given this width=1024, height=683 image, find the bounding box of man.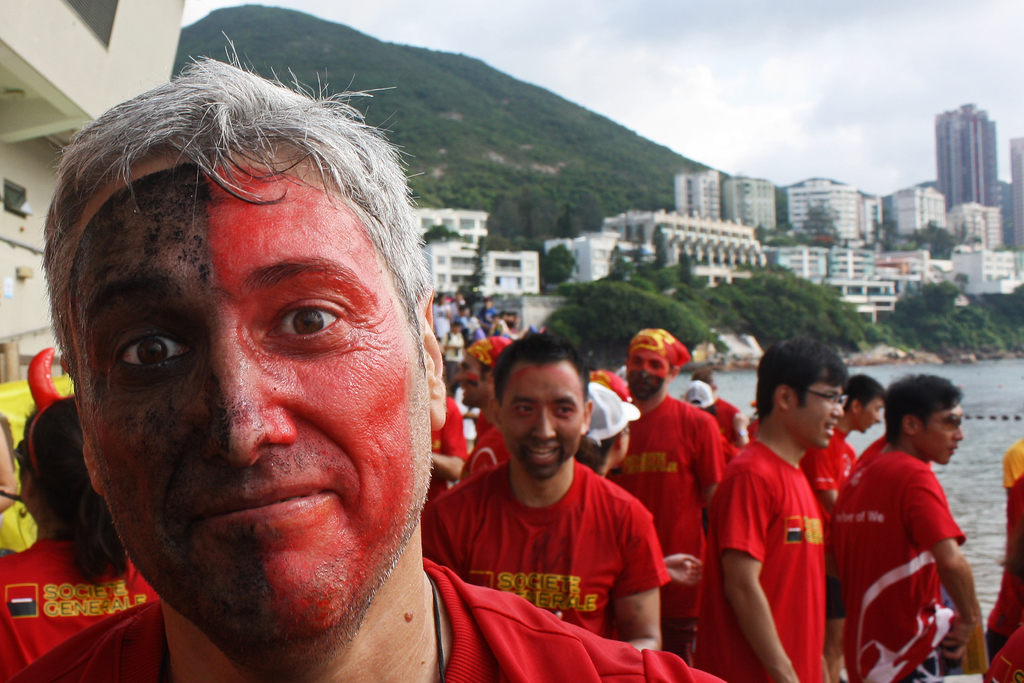
rect(421, 392, 468, 500).
